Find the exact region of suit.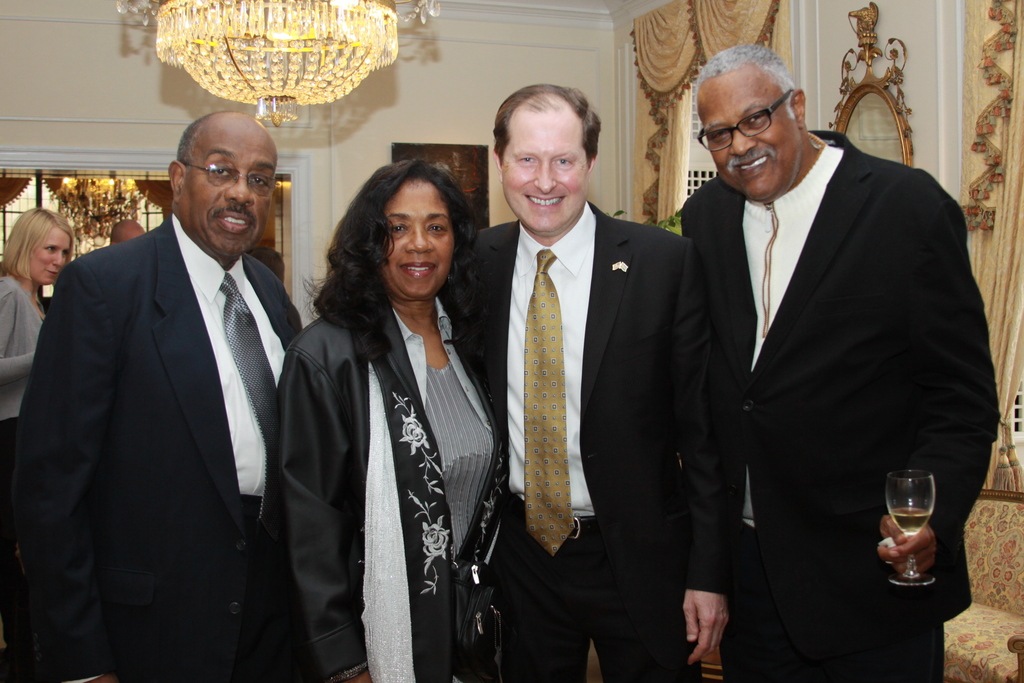
Exact region: 20, 99, 317, 673.
